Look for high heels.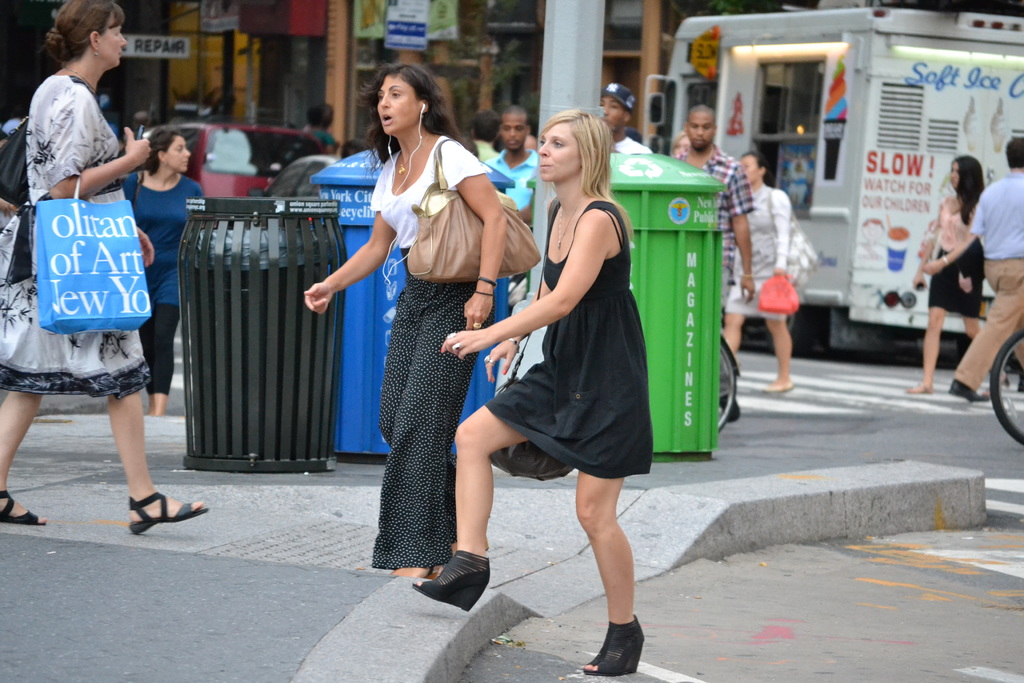
Found: (584,618,648,676).
